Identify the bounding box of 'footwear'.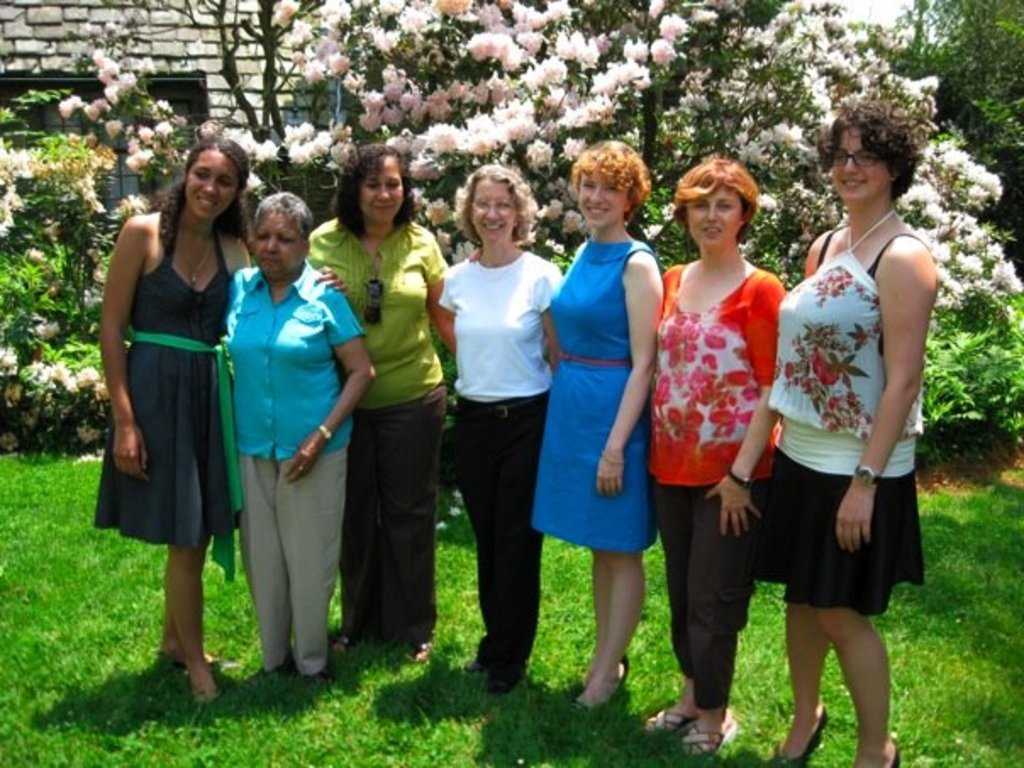
[x1=331, y1=634, x2=363, y2=653].
